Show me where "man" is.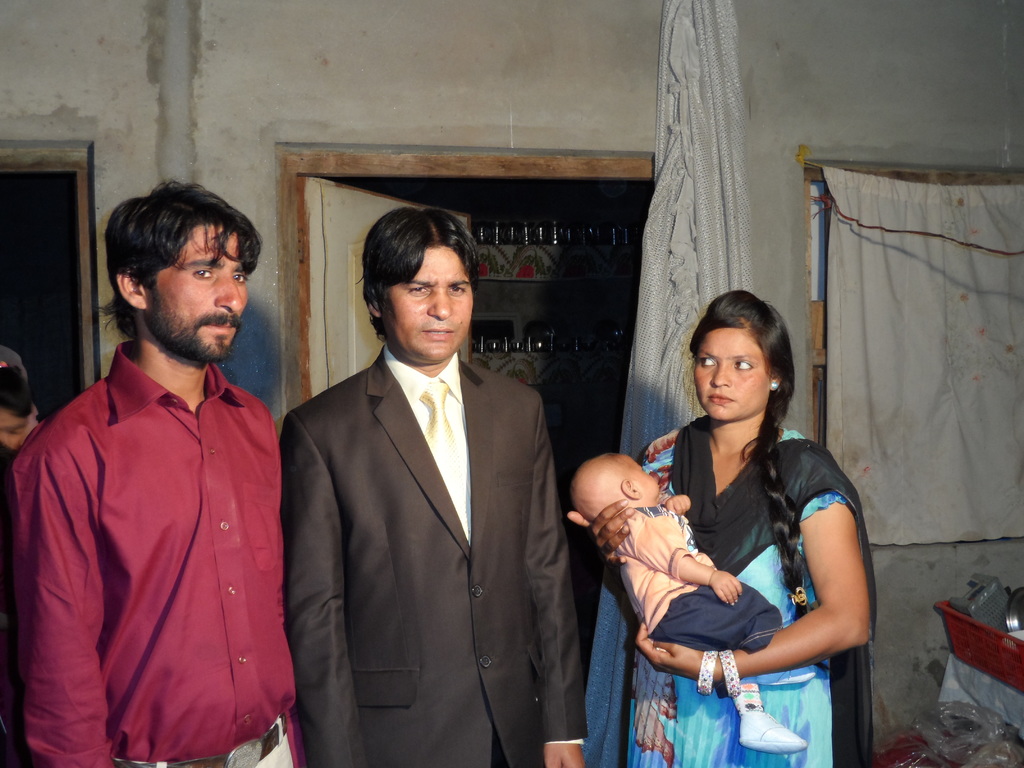
"man" is at (x1=273, y1=204, x2=587, y2=767).
